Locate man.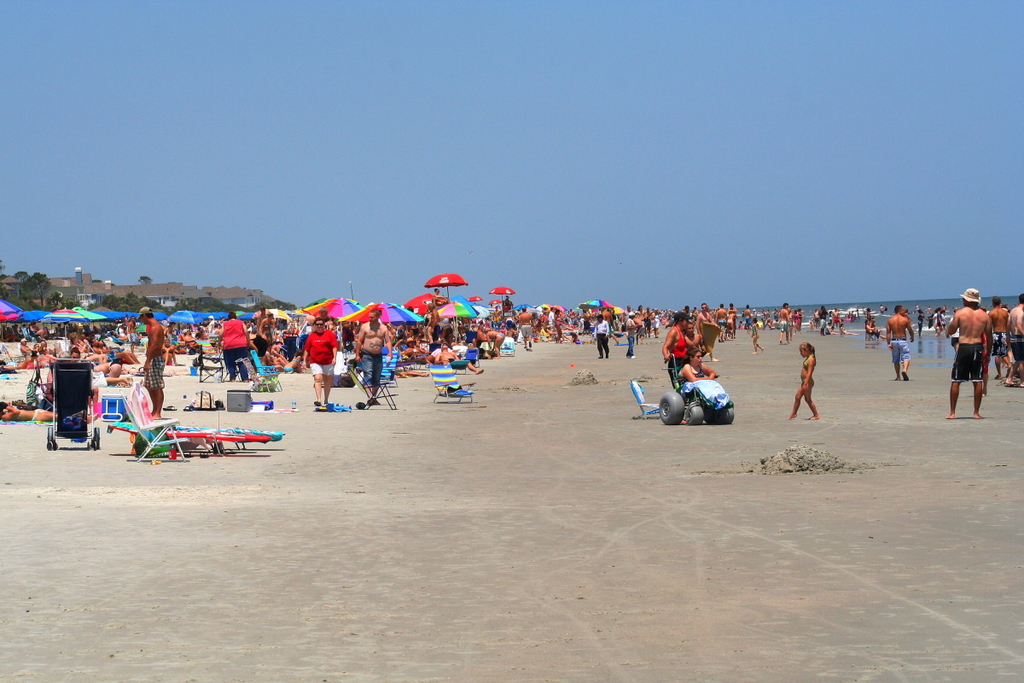
Bounding box: (left=139, top=305, right=166, bottom=420).
